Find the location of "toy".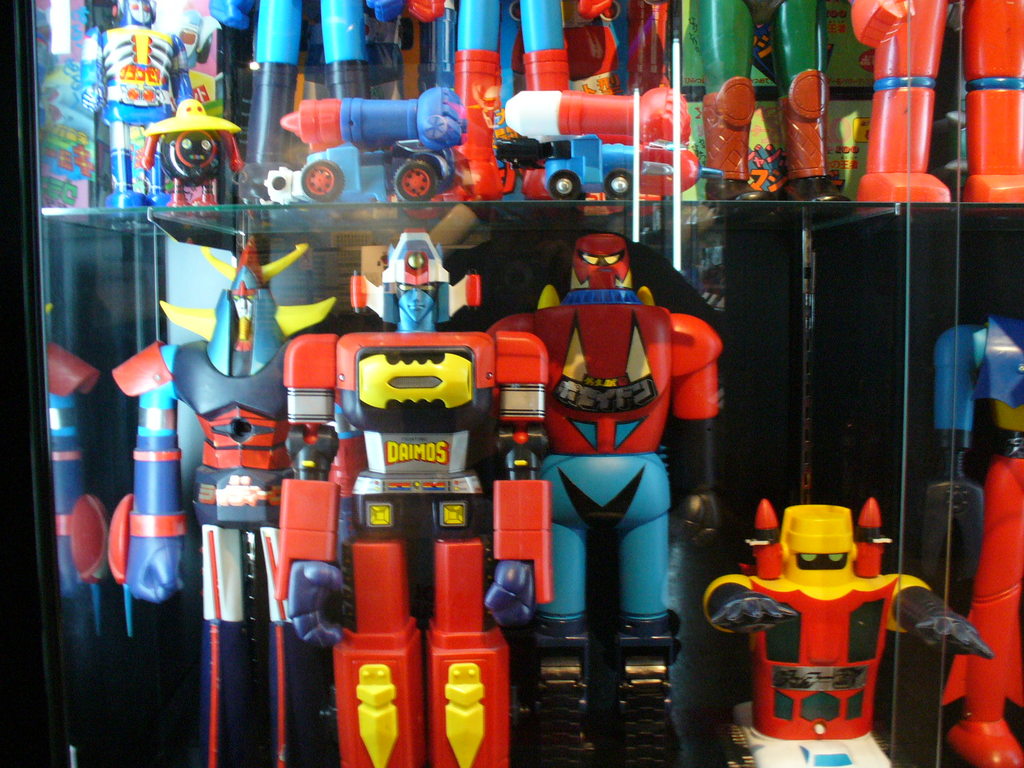
Location: 285:84:473:196.
